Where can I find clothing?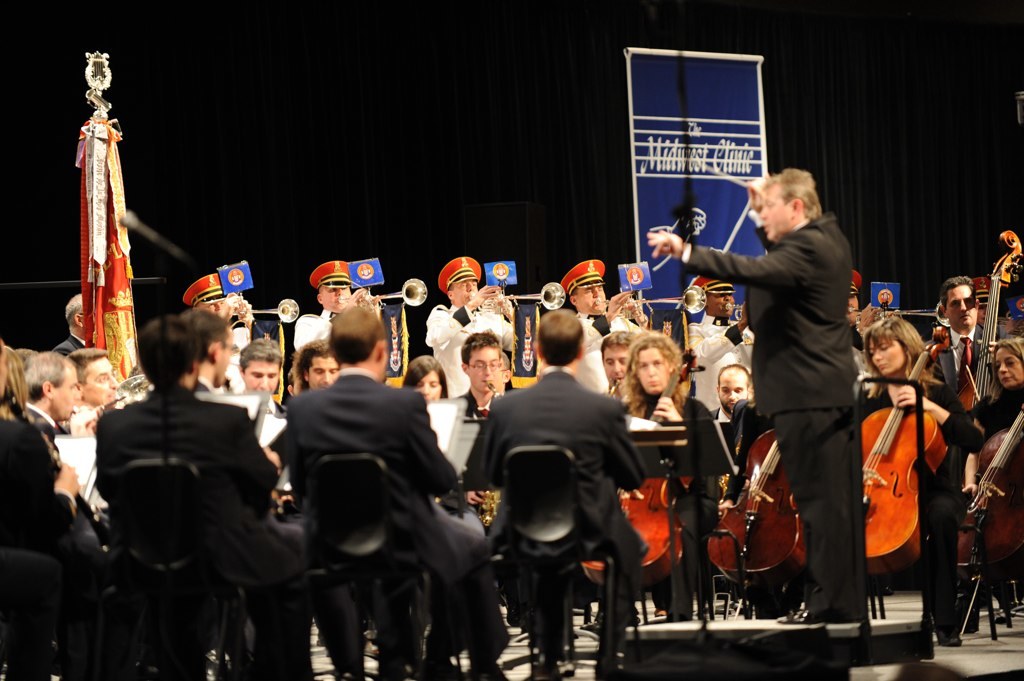
You can find it at 93 383 281 541.
